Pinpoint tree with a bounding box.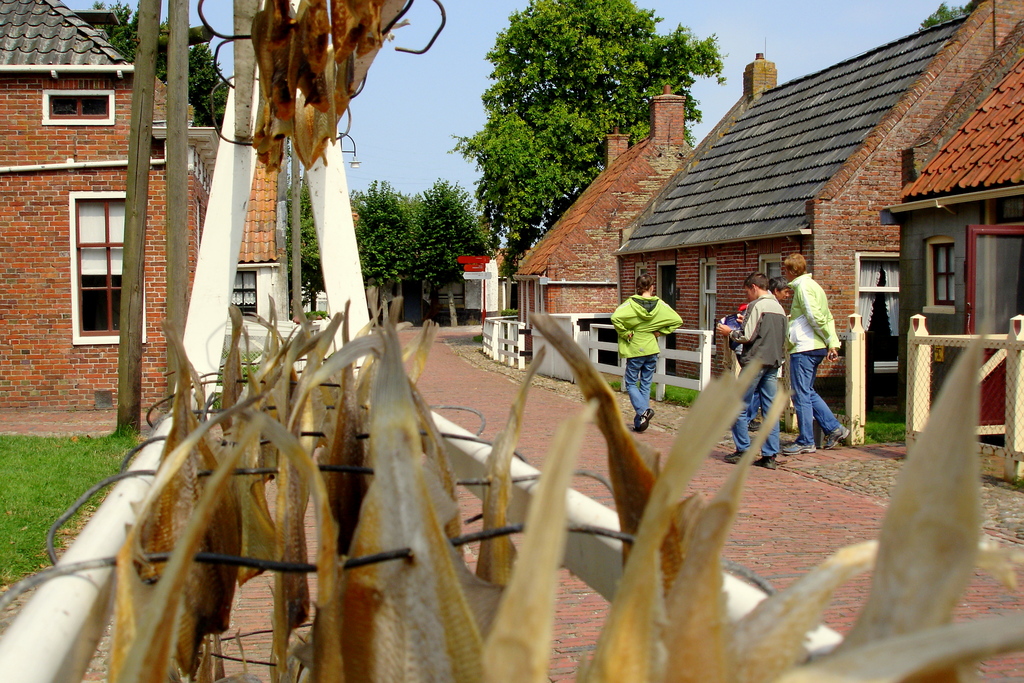
select_region(406, 176, 495, 325).
